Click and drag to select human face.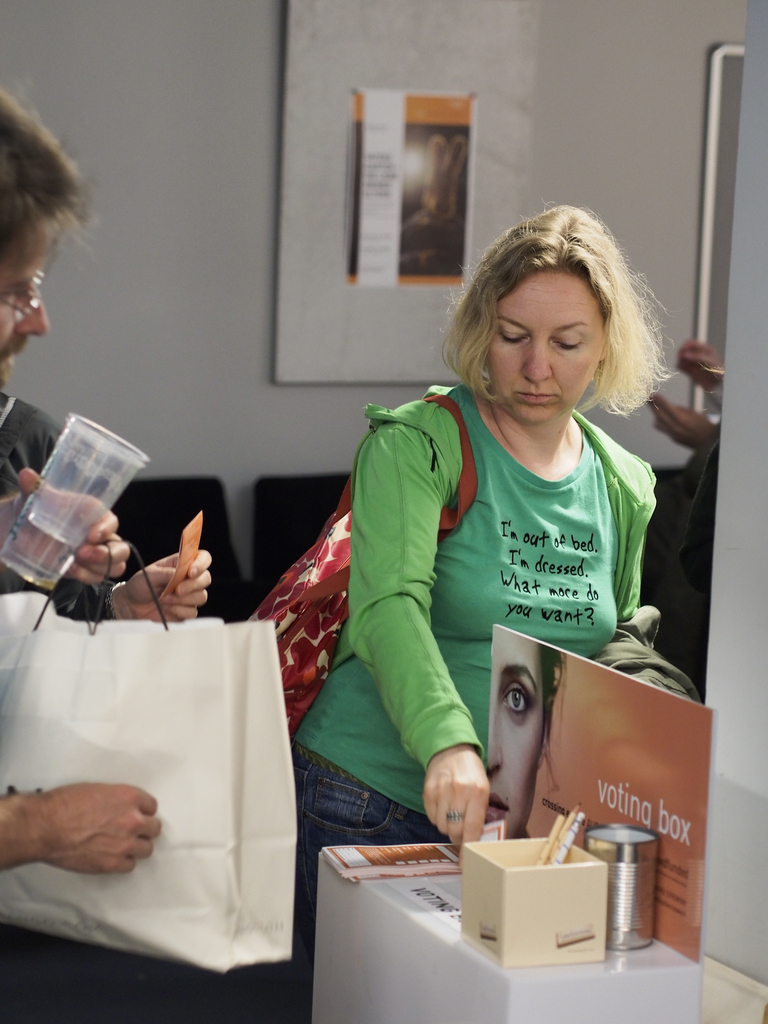
Selection: crop(479, 266, 607, 426).
